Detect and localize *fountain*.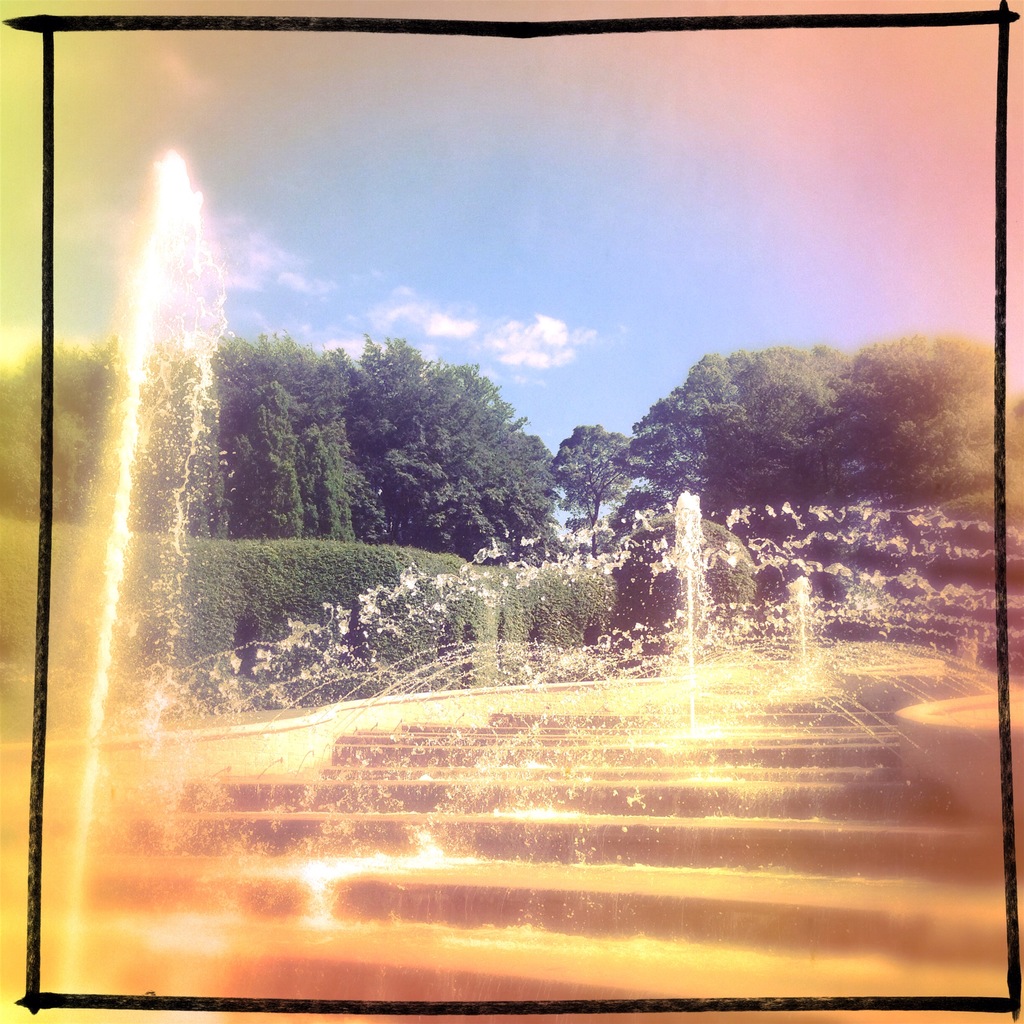
Localized at select_region(33, 156, 1023, 1023).
